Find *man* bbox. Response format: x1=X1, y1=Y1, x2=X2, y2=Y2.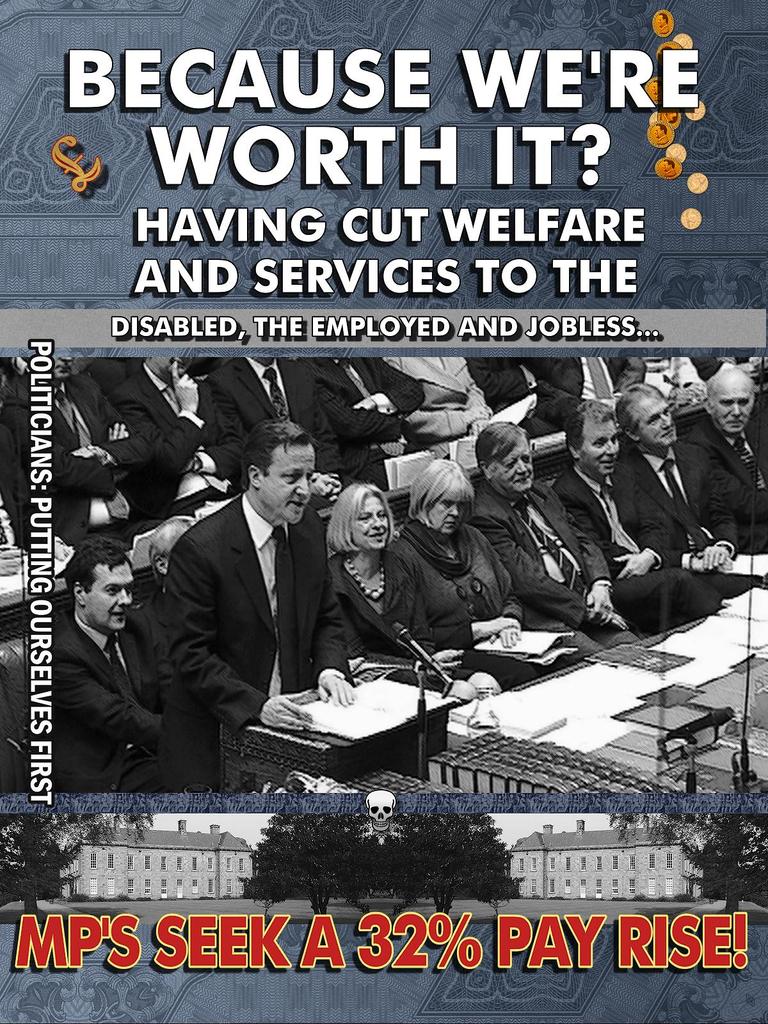
x1=118, y1=424, x2=343, y2=787.
